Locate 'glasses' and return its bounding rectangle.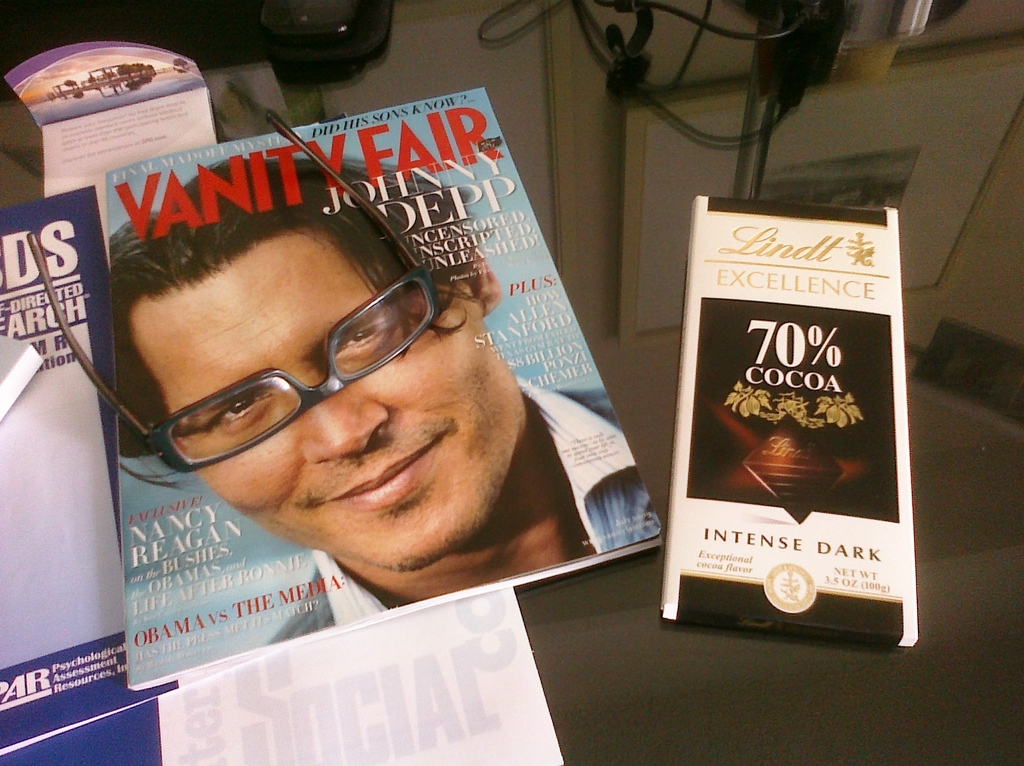
(30, 118, 431, 468).
